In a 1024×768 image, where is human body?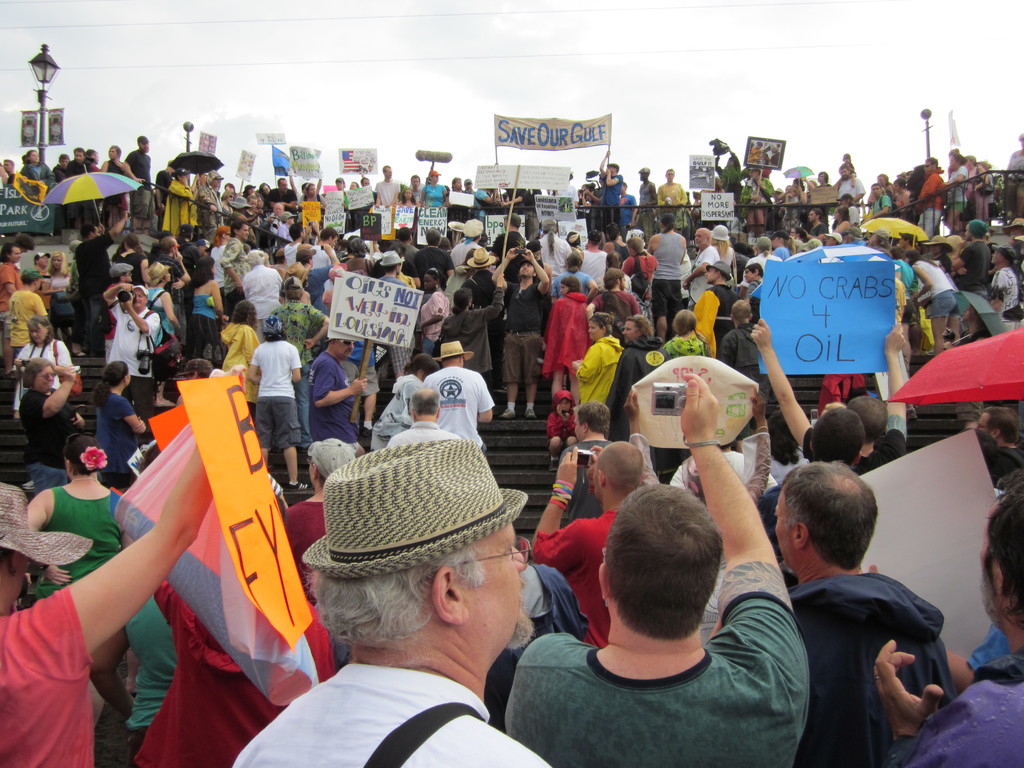
l=661, t=307, r=712, b=356.
